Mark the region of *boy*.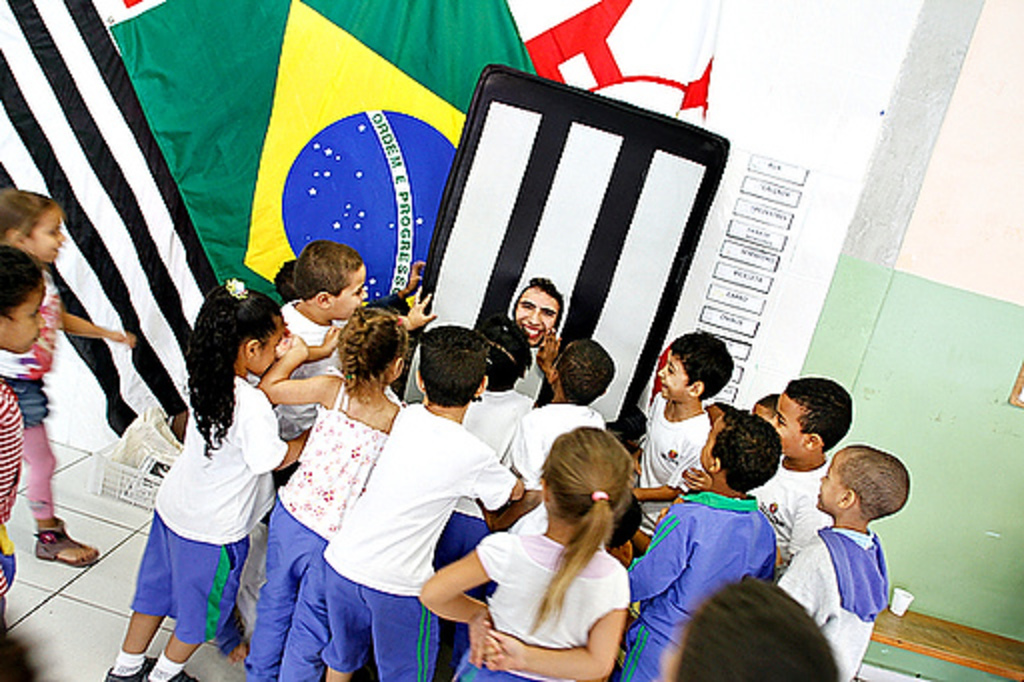
Region: l=774, t=440, r=910, b=680.
